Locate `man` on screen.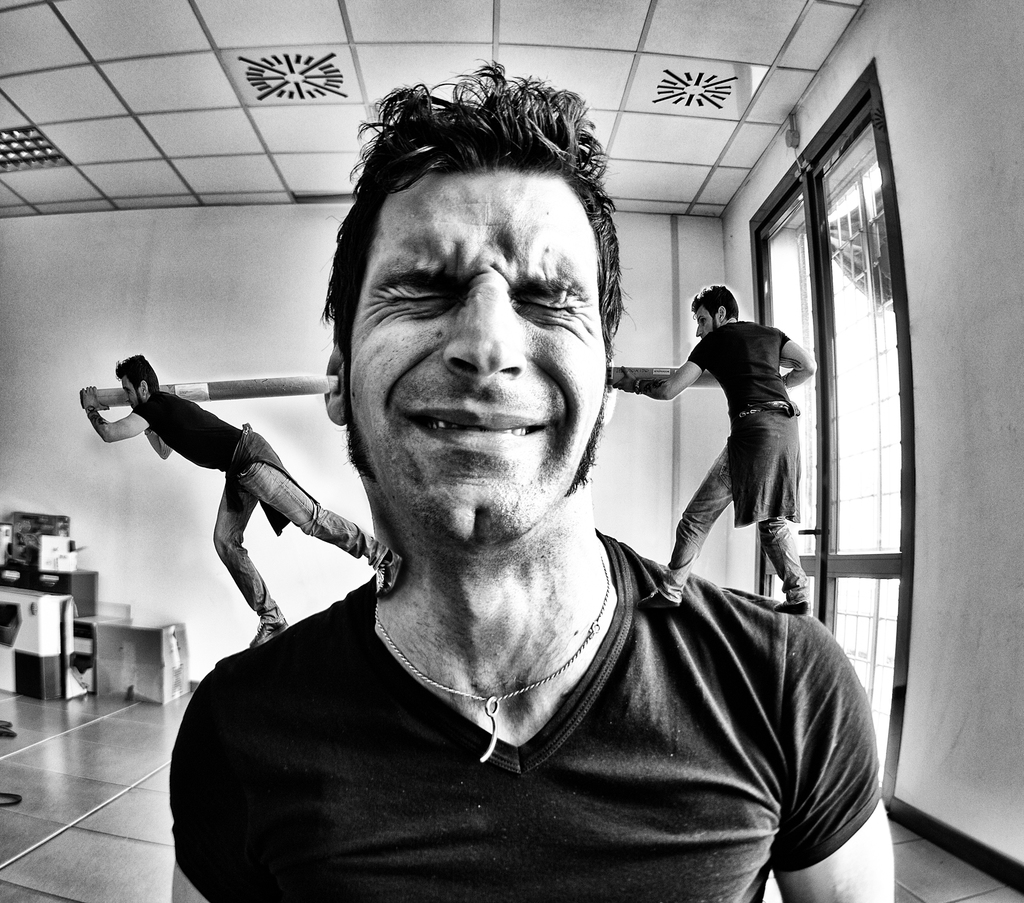
On screen at box(70, 355, 406, 645).
